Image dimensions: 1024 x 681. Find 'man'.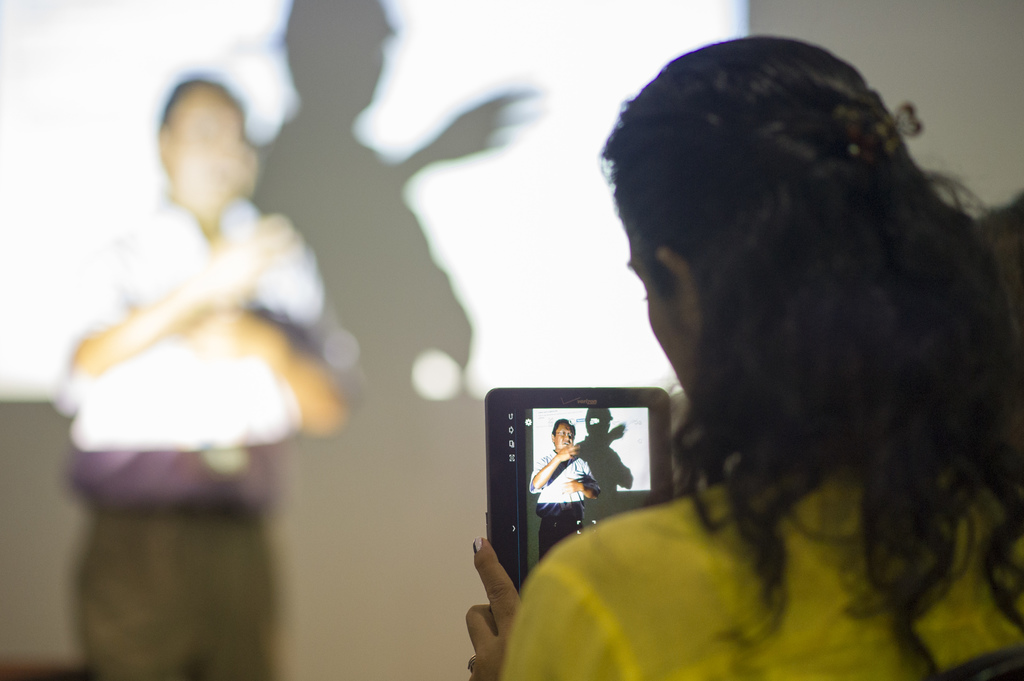
locate(527, 419, 601, 557).
